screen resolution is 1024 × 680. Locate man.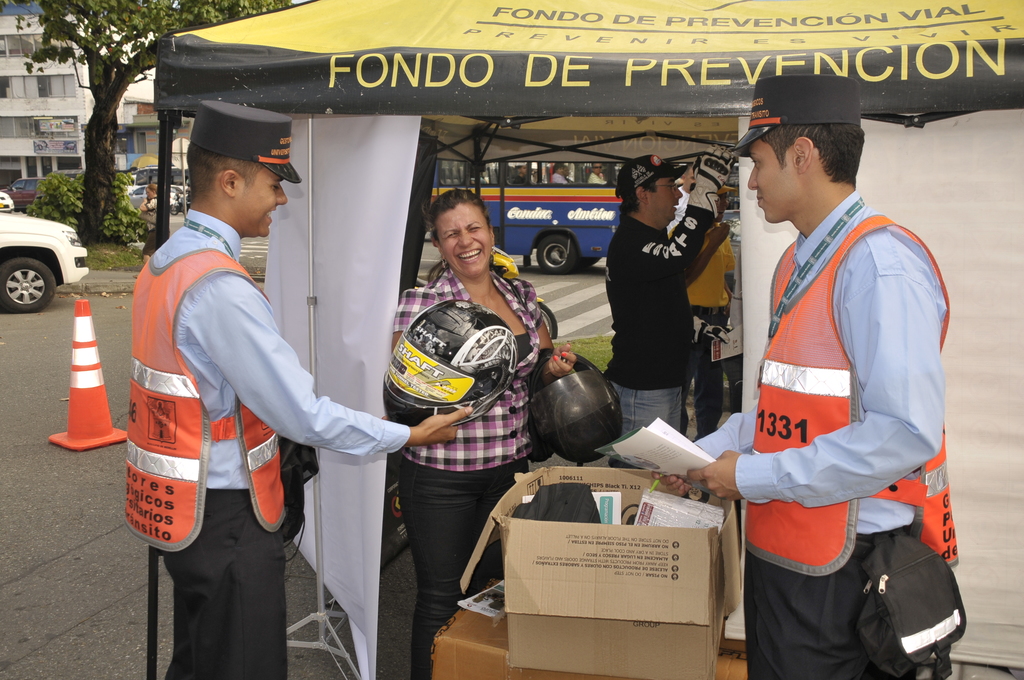
(653,76,961,679).
